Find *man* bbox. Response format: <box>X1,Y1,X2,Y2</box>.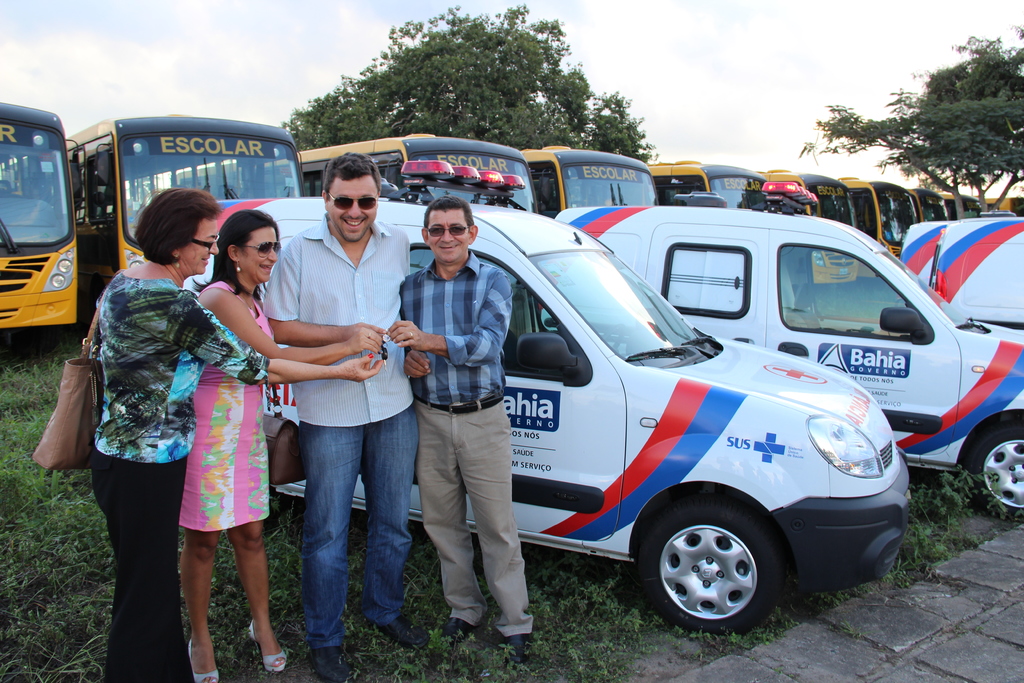
<box>386,196,538,661</box>.
